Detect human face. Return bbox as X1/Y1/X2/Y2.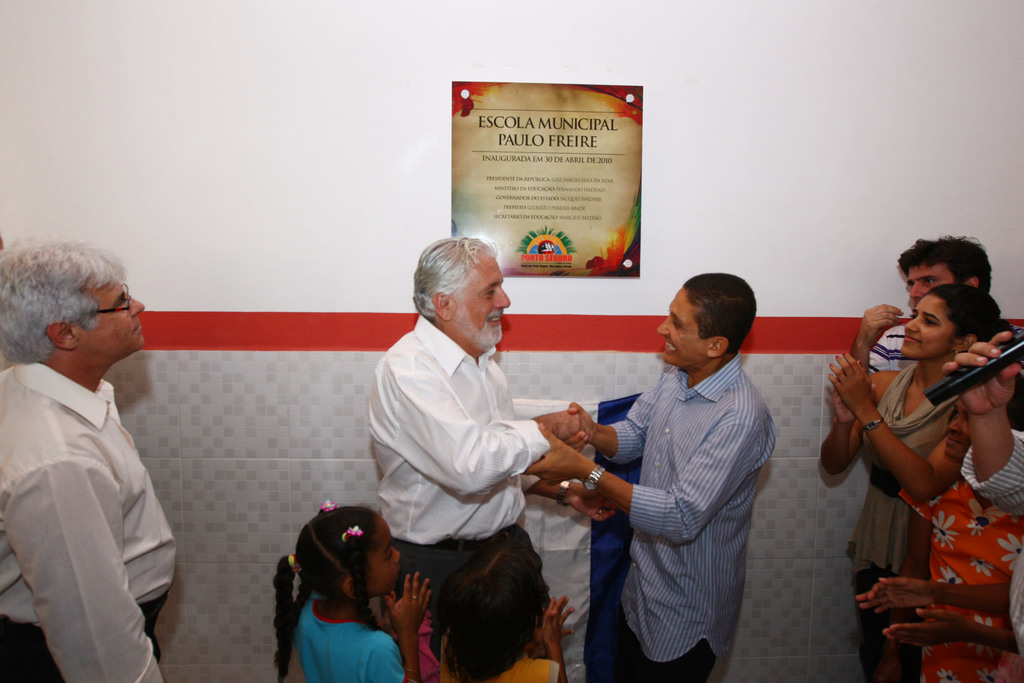
657/293/707/366.
